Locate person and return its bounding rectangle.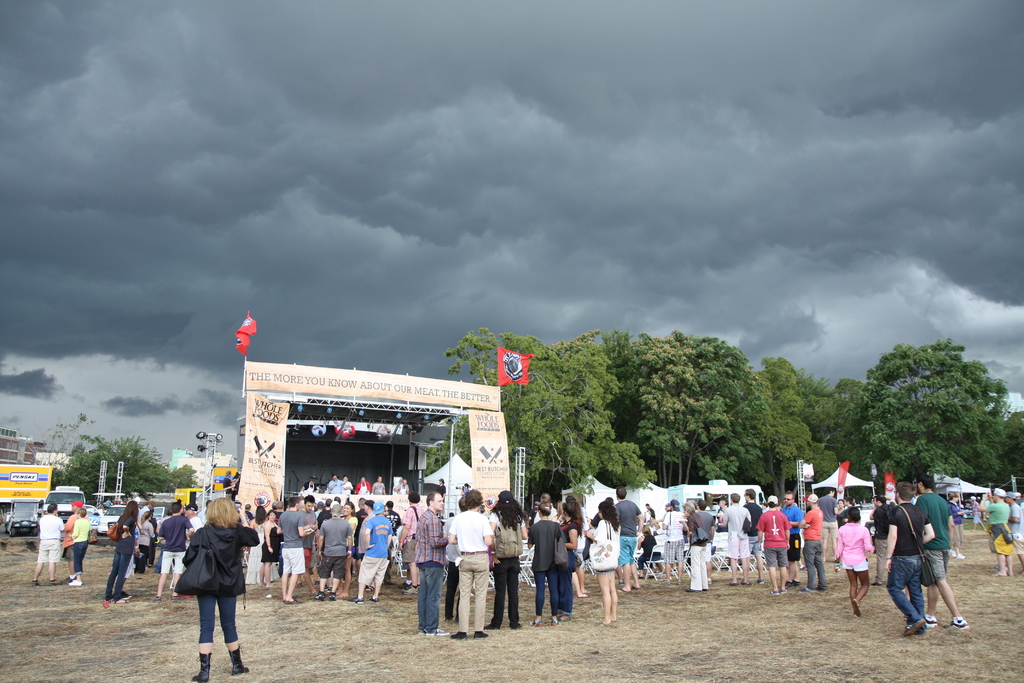
bbox=[413, 497, 451, 636].
